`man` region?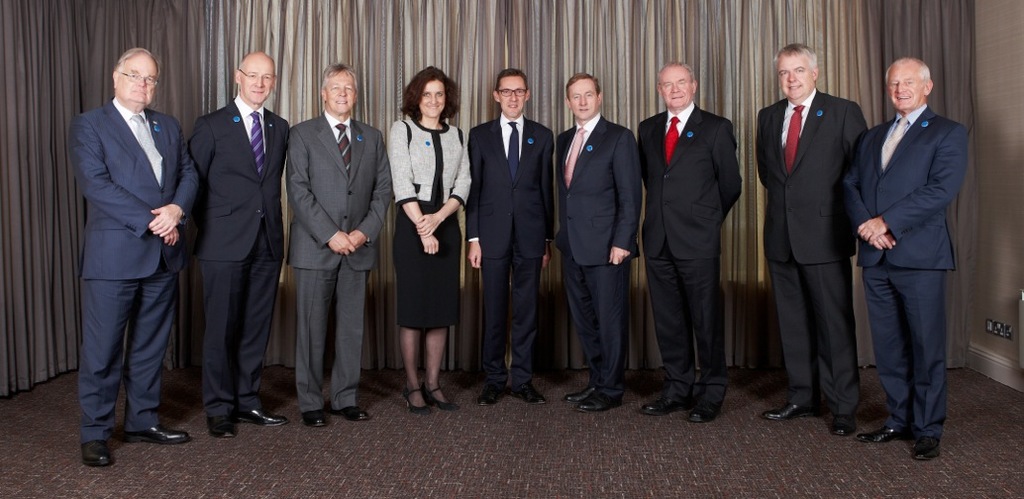
Rect(193, 49, 297, 443)
